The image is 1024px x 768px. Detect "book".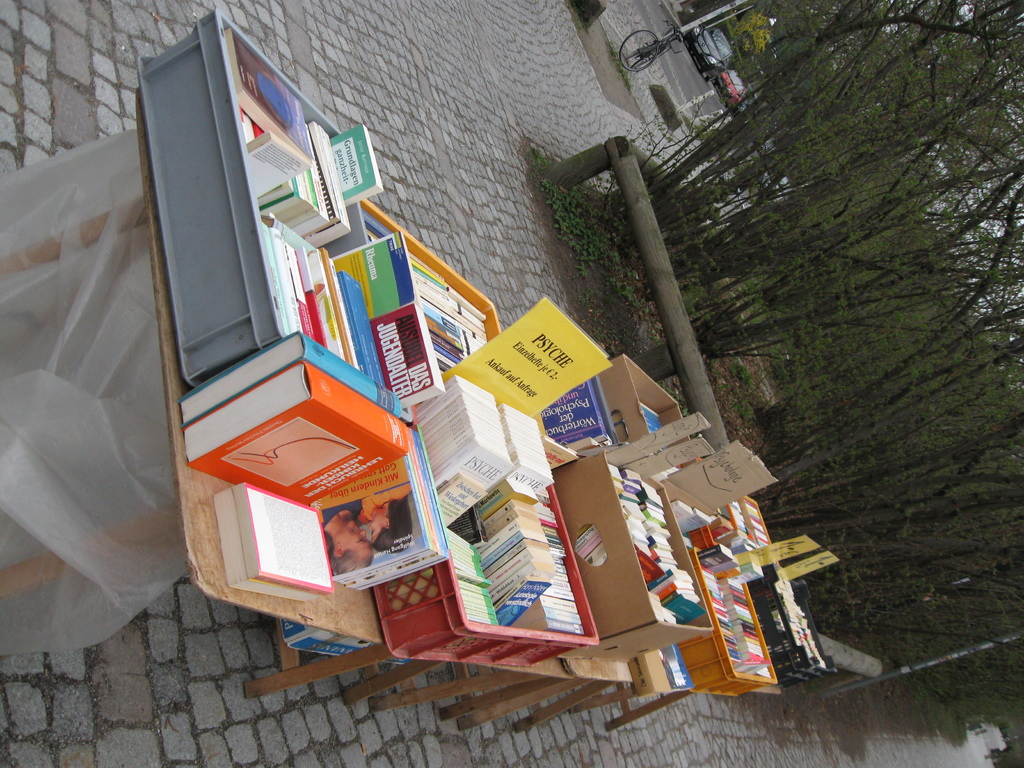
Detection: (540,435,580,474).
